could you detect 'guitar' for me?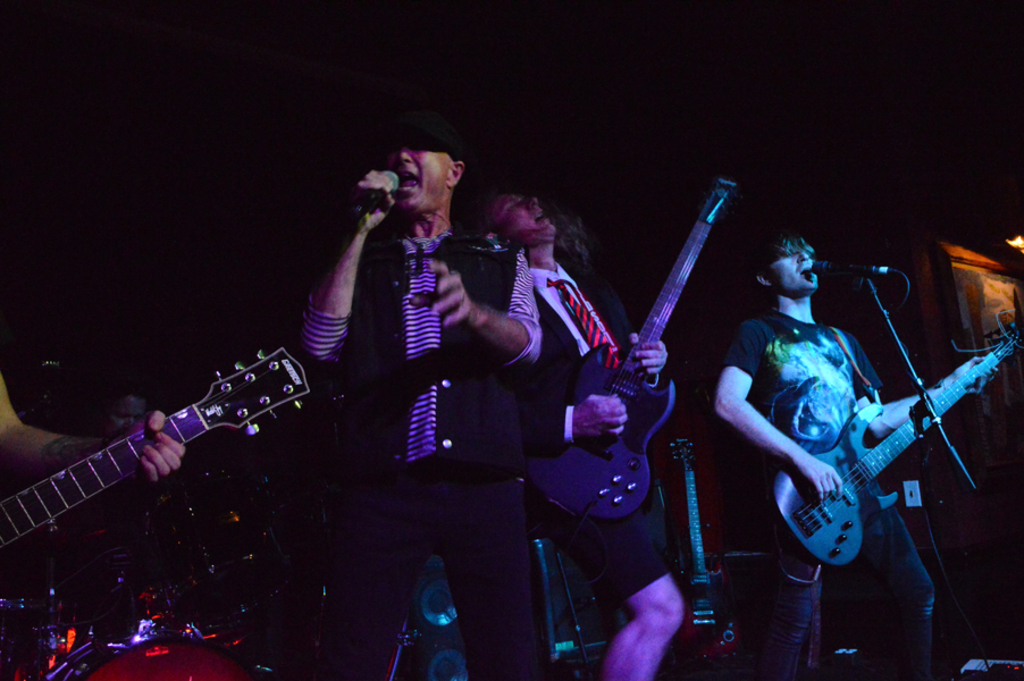
Detection result: <bbox>0, 343, 314, 556</bbox>.
